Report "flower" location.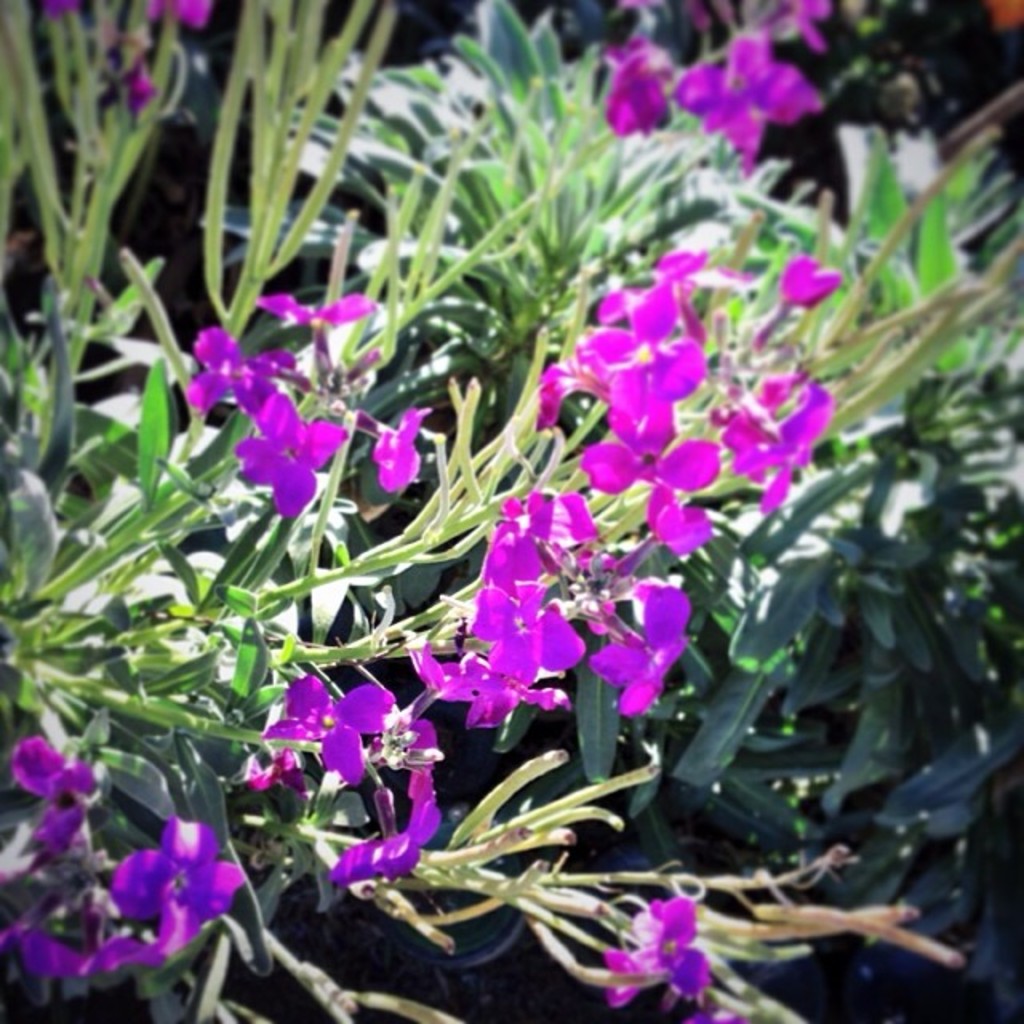
Report: BBox(350, 405, 430, 491).
